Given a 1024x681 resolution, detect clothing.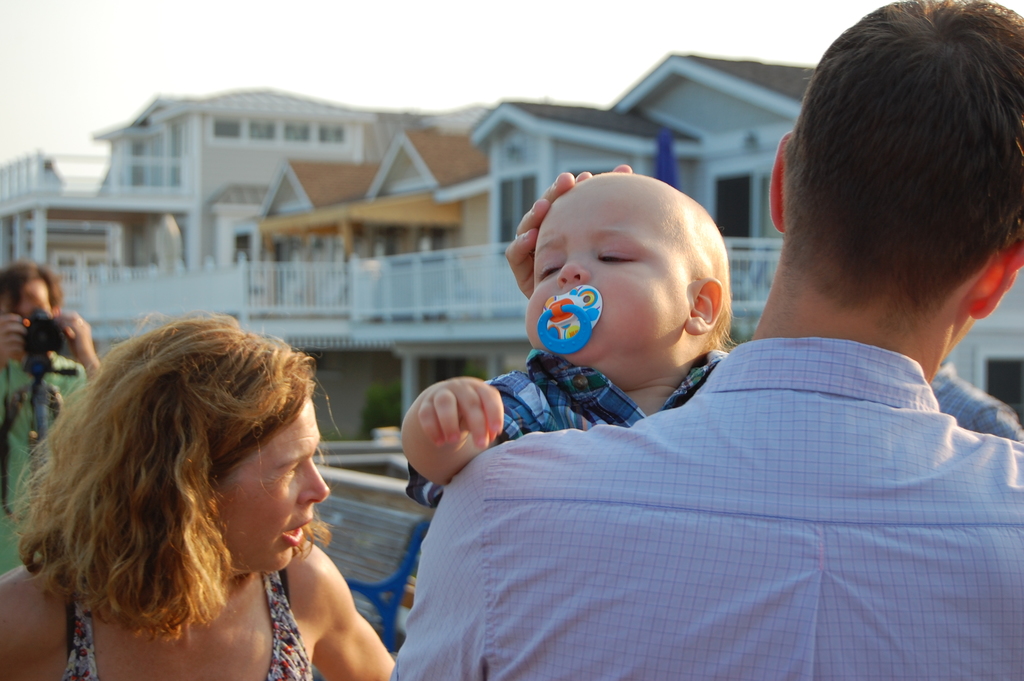
x1=62 y1=569 x2=314 y2=680.
